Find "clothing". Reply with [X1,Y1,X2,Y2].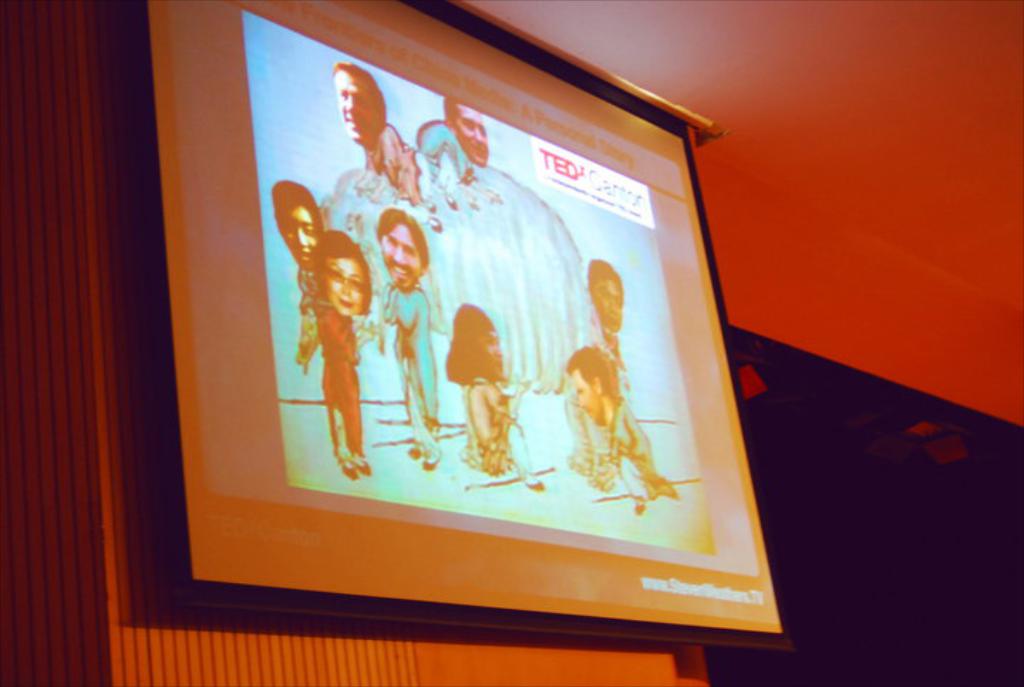
[314,300,363,455].
